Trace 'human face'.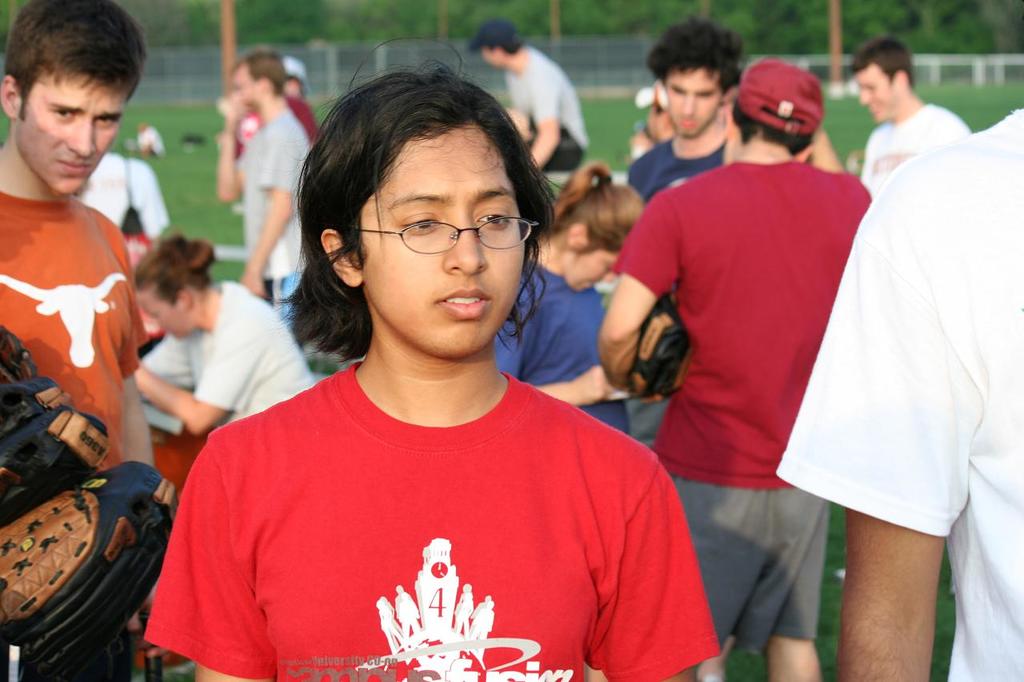
Traced to (left=135, top=293, right=186, bottom=341).
